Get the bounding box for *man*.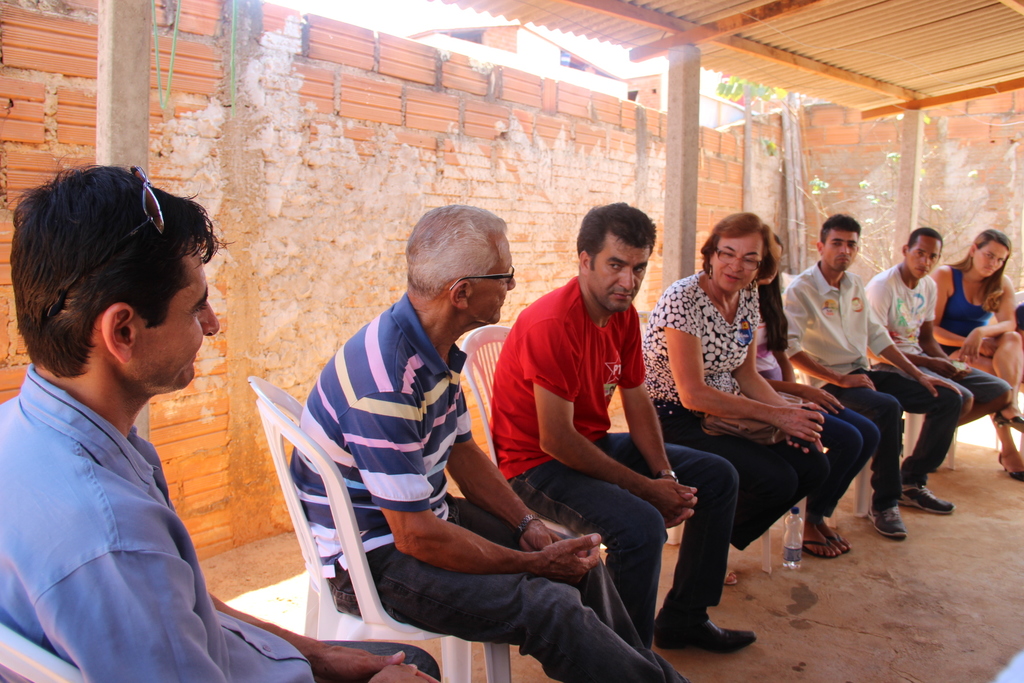
297:204:715:682.
